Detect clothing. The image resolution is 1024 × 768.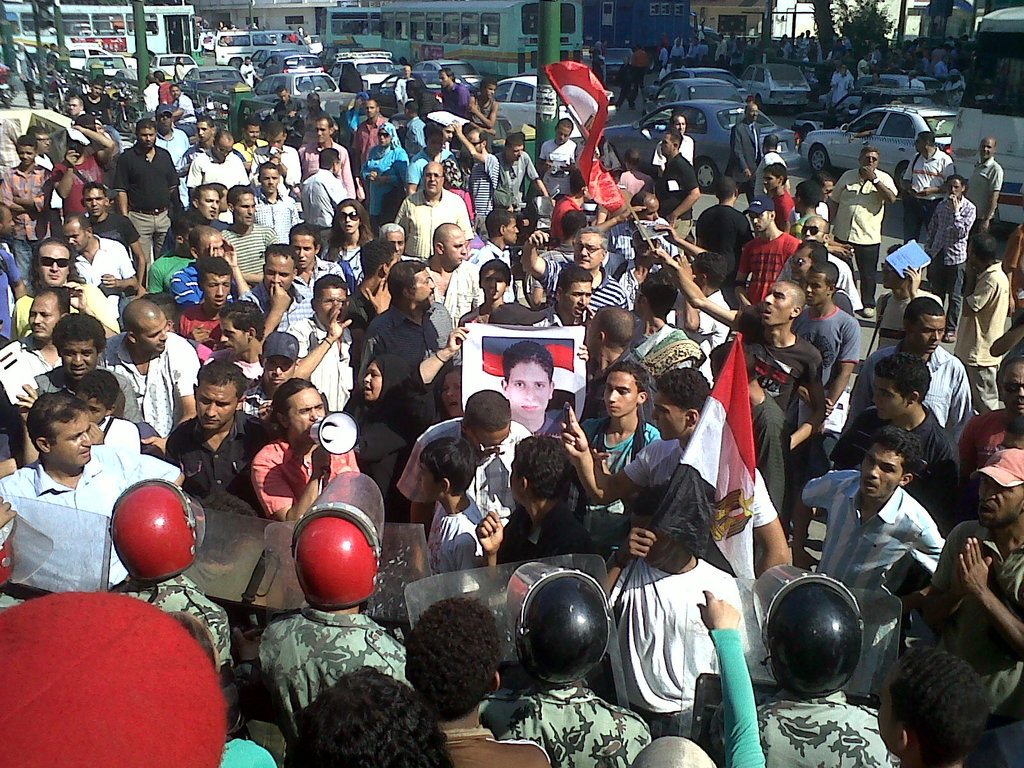
{"left": 301, "top": 166, "right": 346, "bottom": 256}.
